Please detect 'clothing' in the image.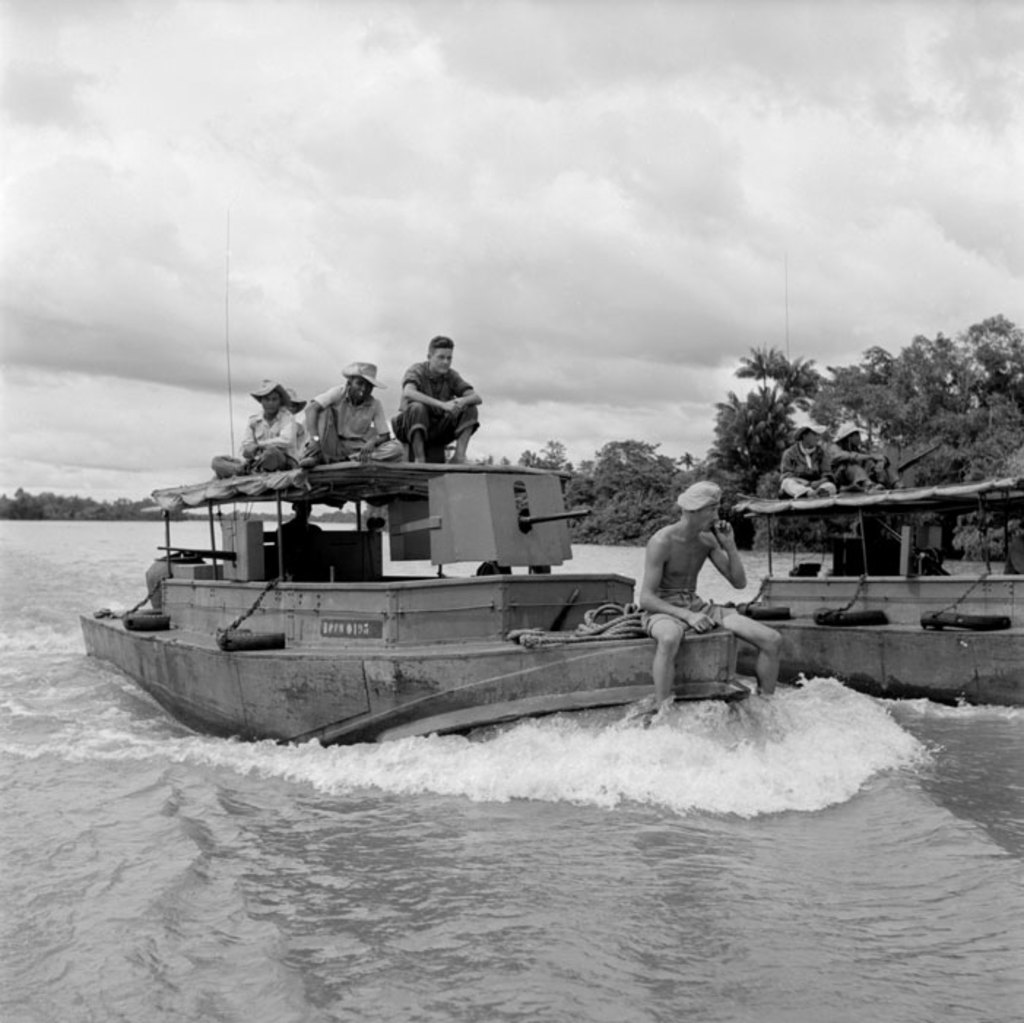
Rect(273, 513, 332, 583).
